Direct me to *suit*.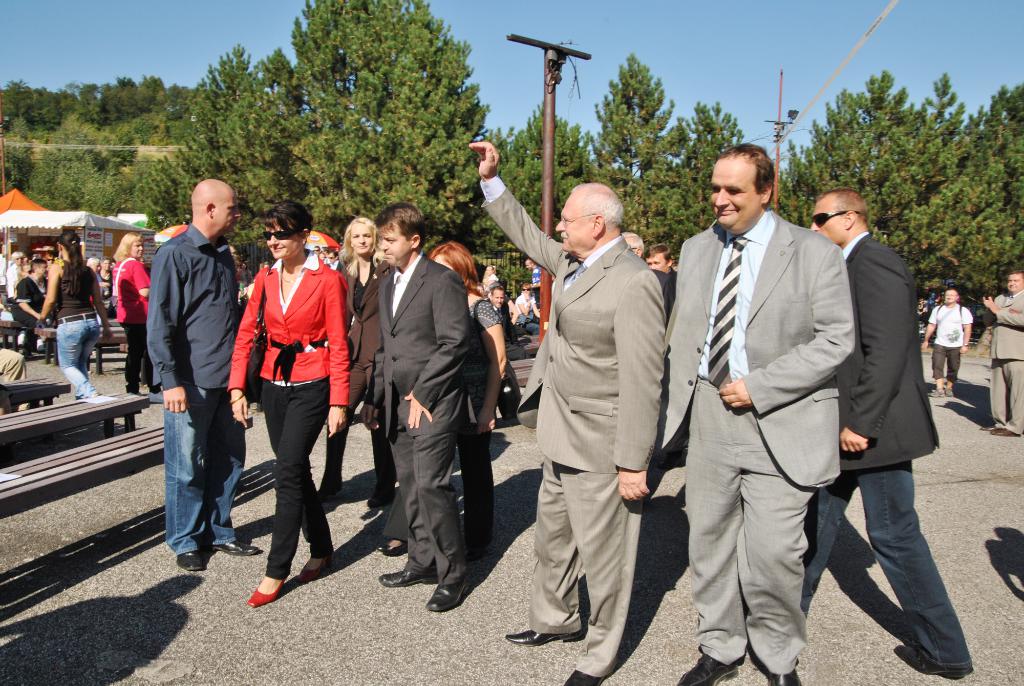
Direction: box(987, 291, 1023, 434).
